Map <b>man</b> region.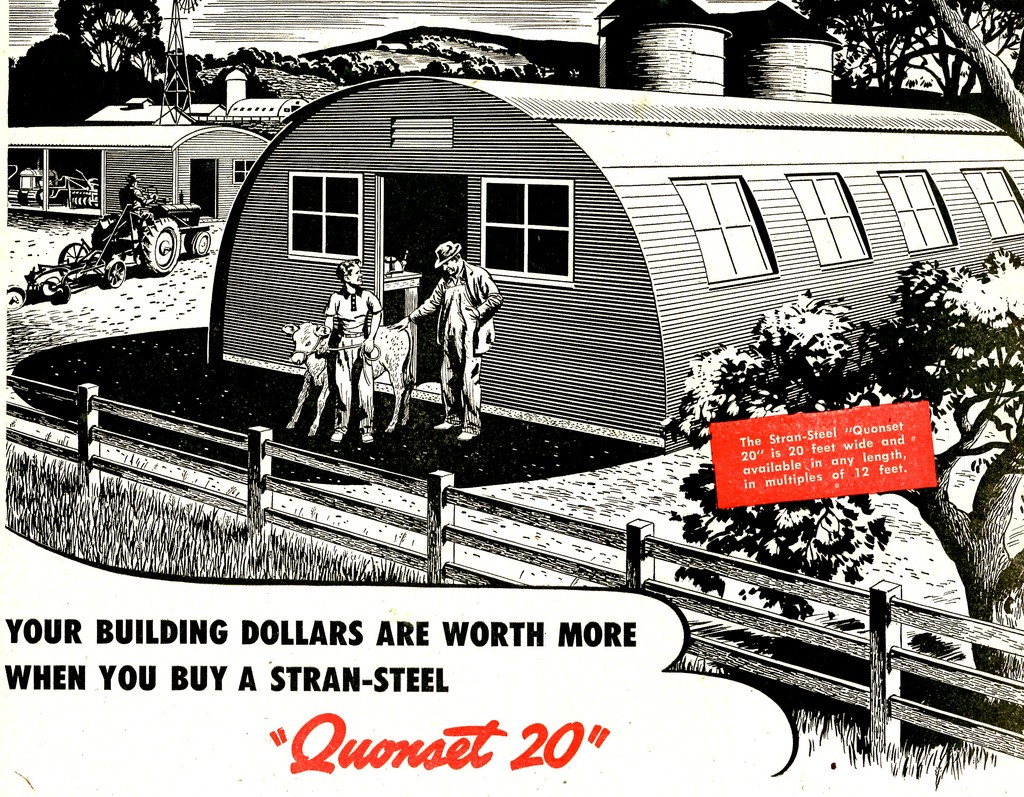
Mapped to <bbox>407, 225, 507, 443</bbox>.
